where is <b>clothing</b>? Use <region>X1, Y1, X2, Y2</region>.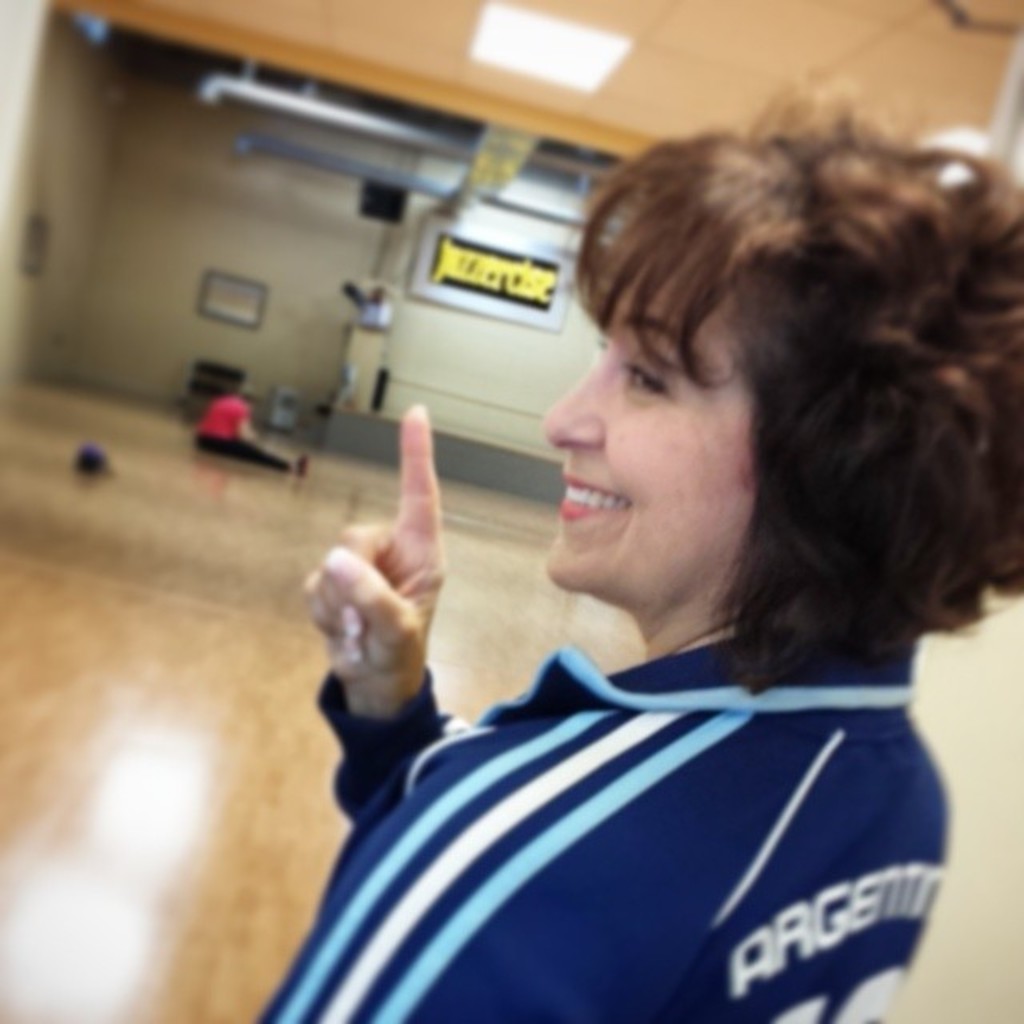
<region>194, 394, 290, 475</region>.
